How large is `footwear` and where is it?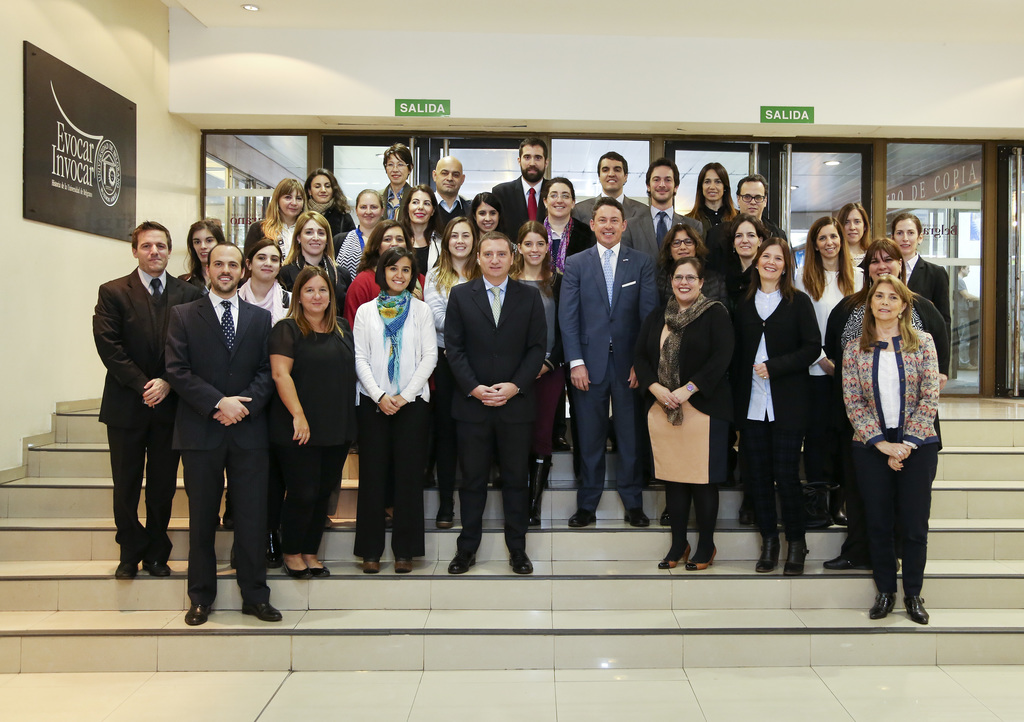
Bounding box: left=266, top=530, right=282, bottom=570.
